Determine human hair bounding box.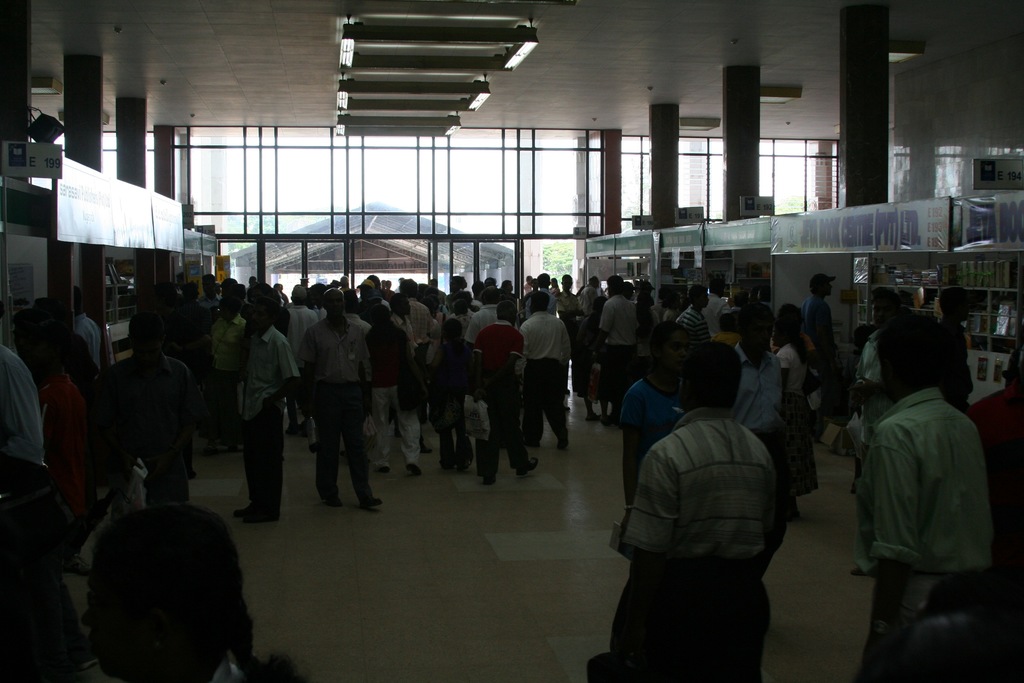
Determined: (left=938, top=285, right=961, bottom=309).
